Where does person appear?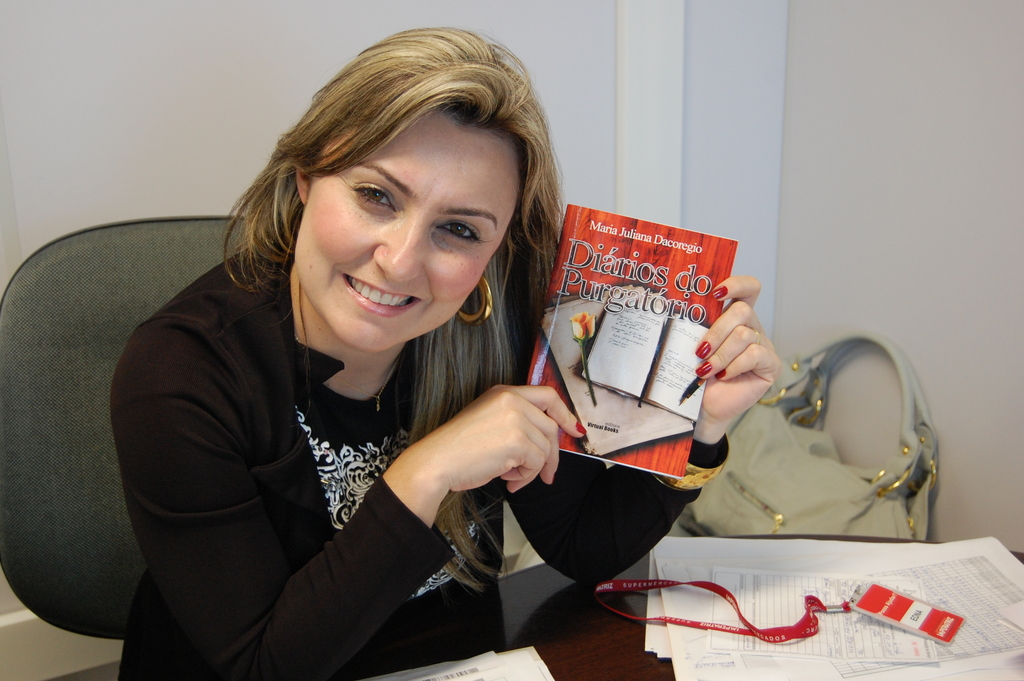
Appears at x1=117 y1=28 x2=783 y2=680.
